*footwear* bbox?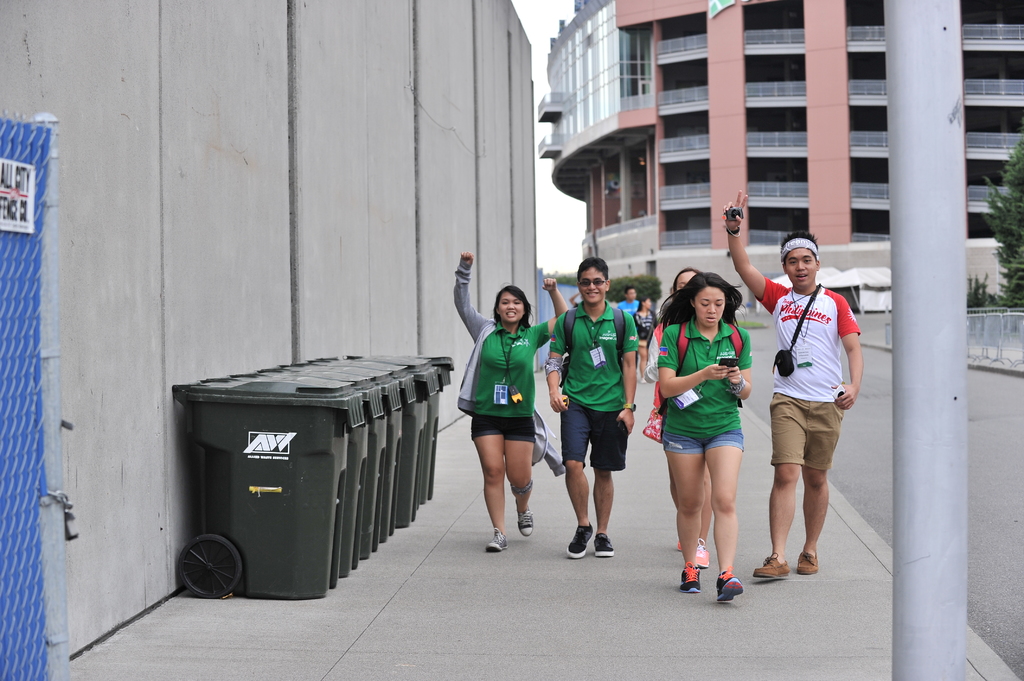
detection(795, 547, 821, 574)
